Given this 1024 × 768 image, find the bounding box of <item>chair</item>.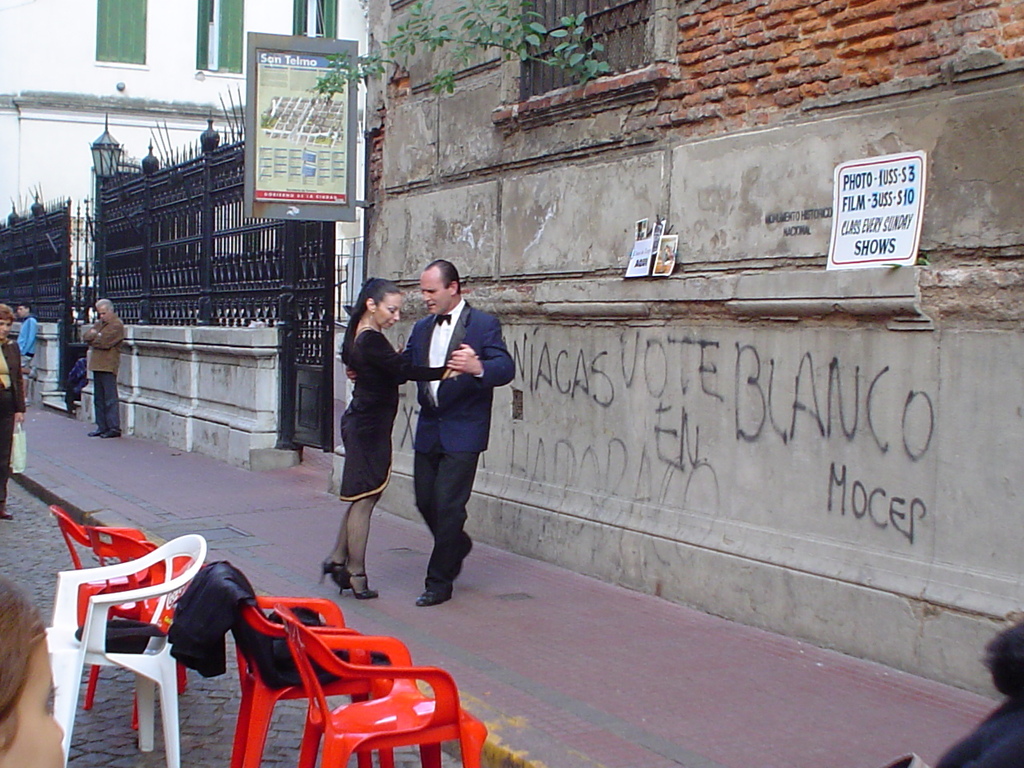
<bbox>203, 556, 377, 767</bbox>.
